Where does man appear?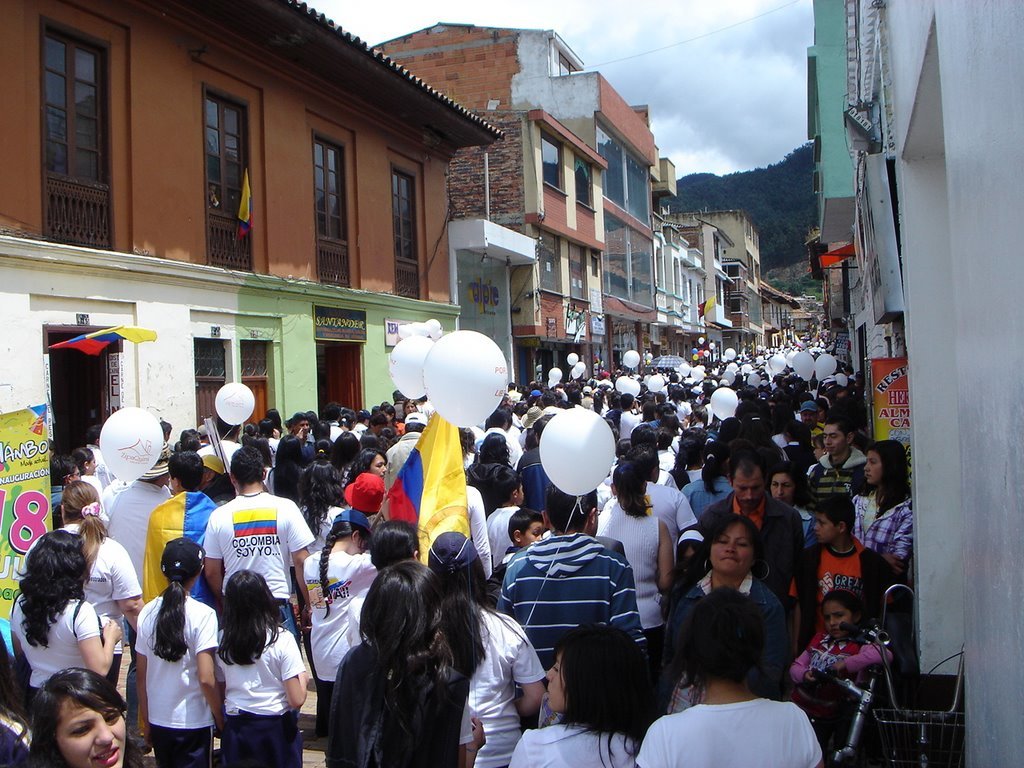
Appears at [693, 454, 802, 597].
